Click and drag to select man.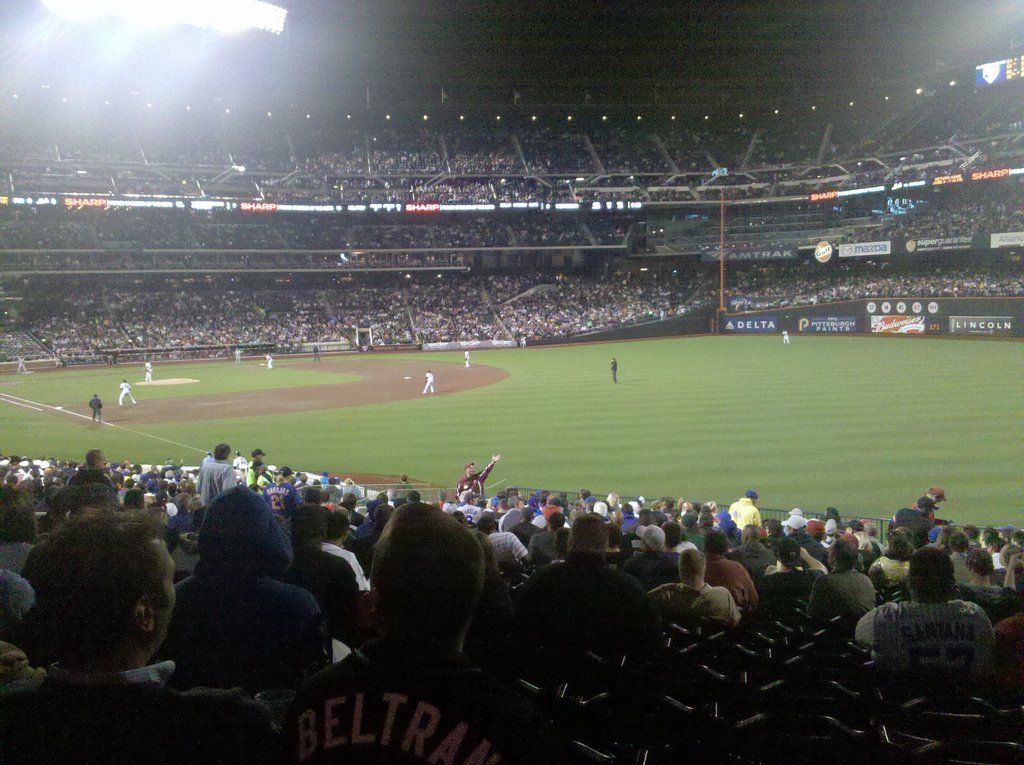
Selection: [470,515,525,568].
